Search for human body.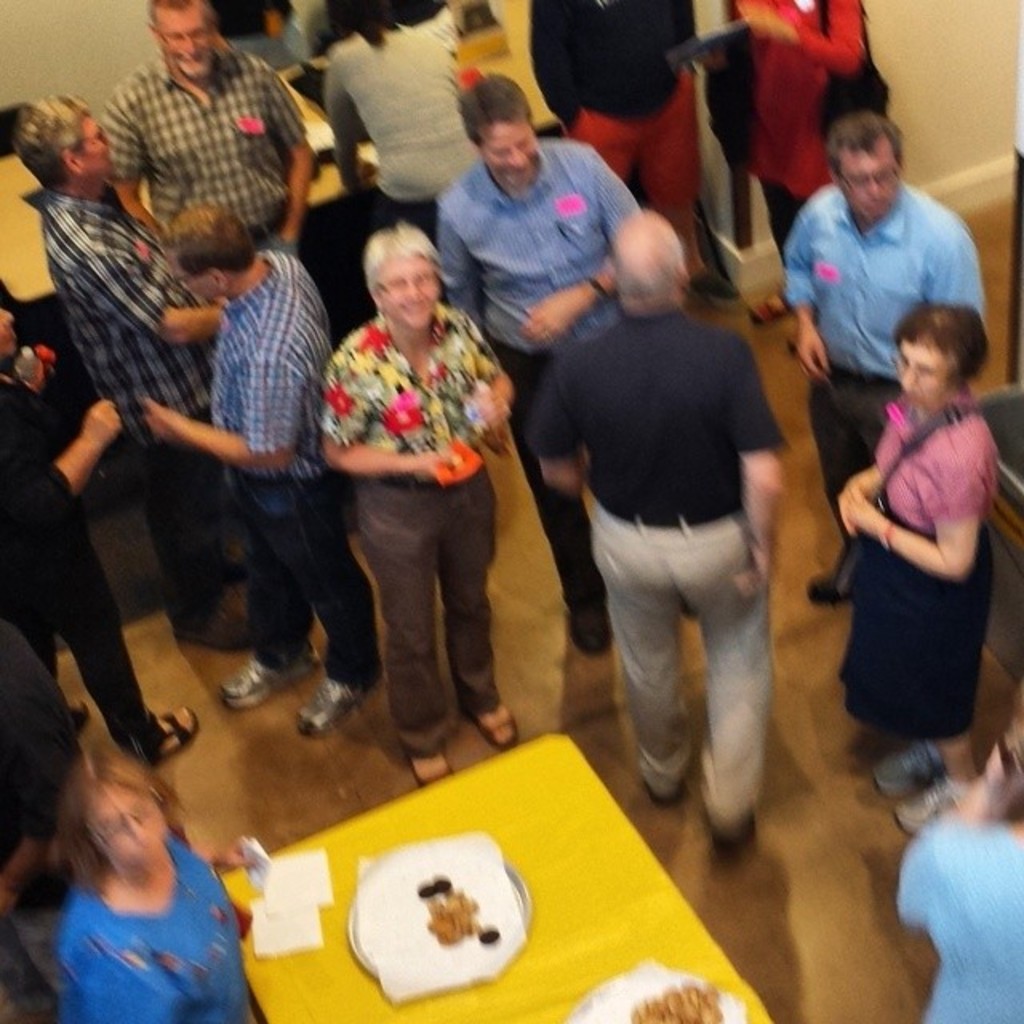
Found at [x1=61, y1=747, x2=243, y2=1022].
